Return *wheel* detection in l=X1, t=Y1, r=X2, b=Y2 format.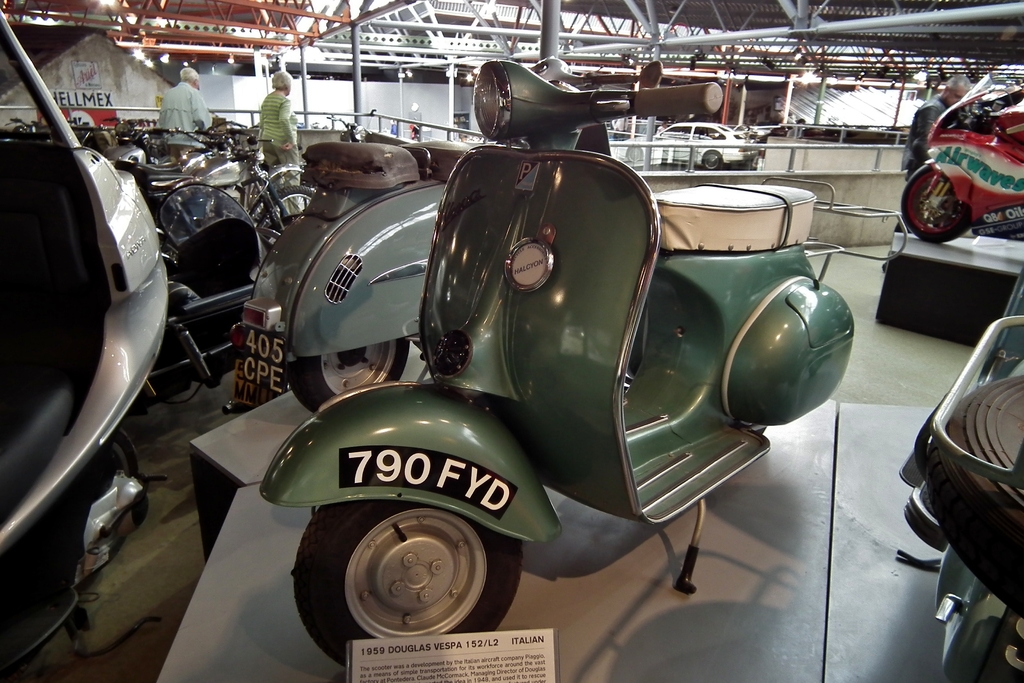
l=928, t=377, r=1023, b=614.
